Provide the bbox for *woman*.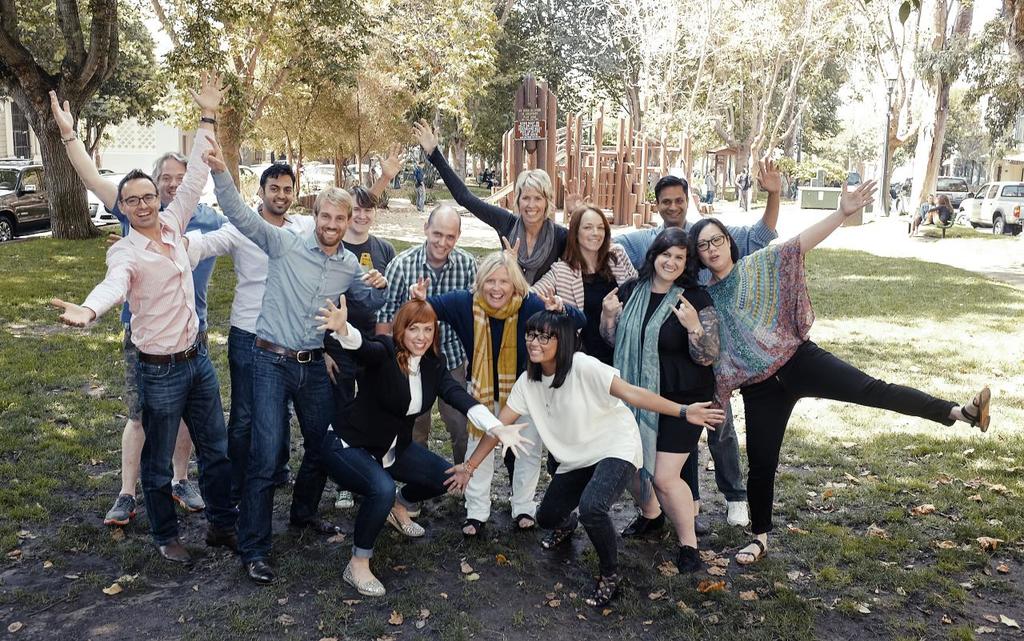
locate(409, 250, 591, 535).
